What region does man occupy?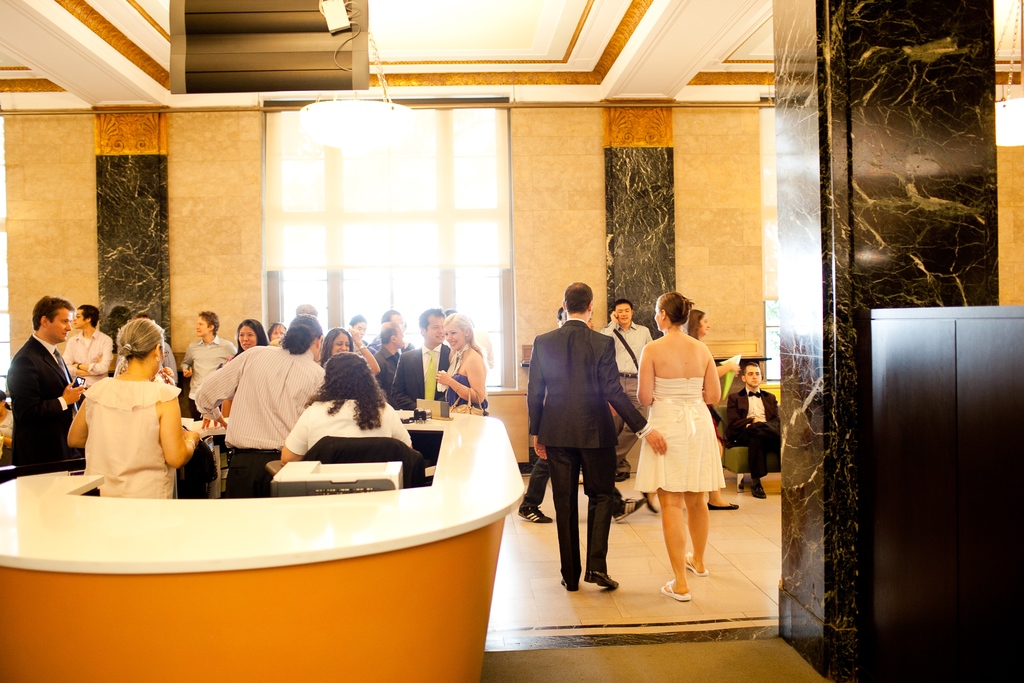
region(385, 304, 461, 418).
